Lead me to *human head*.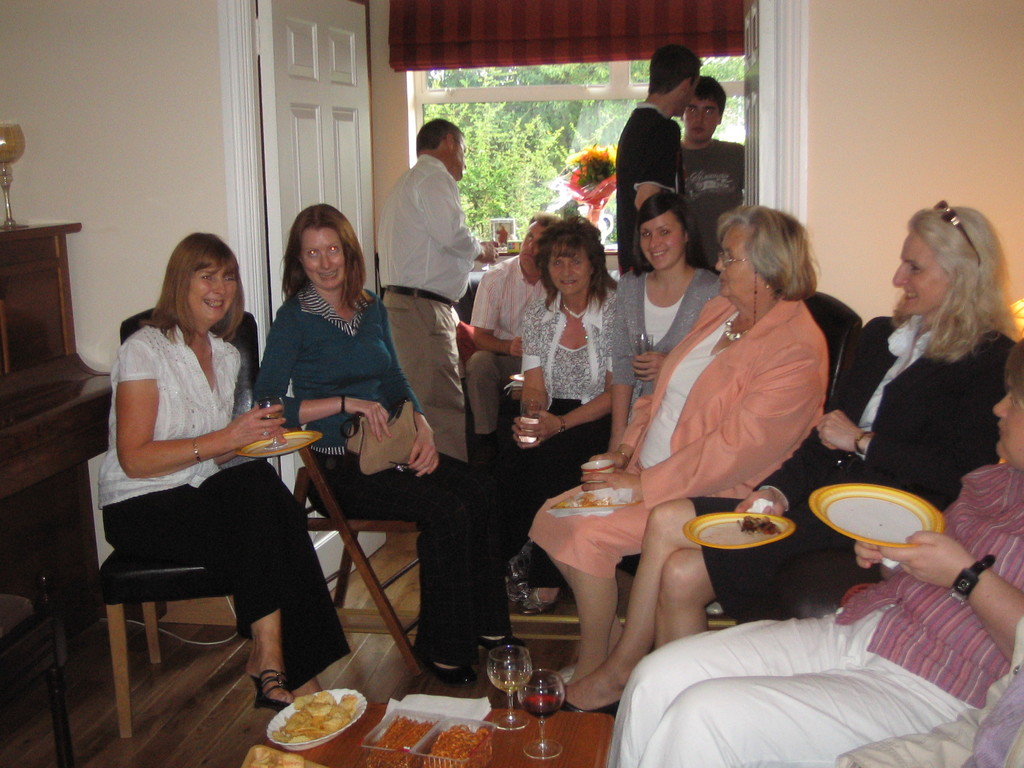
Lead to pyautogui.locateOnScreen(532, 218, 610, 305).
